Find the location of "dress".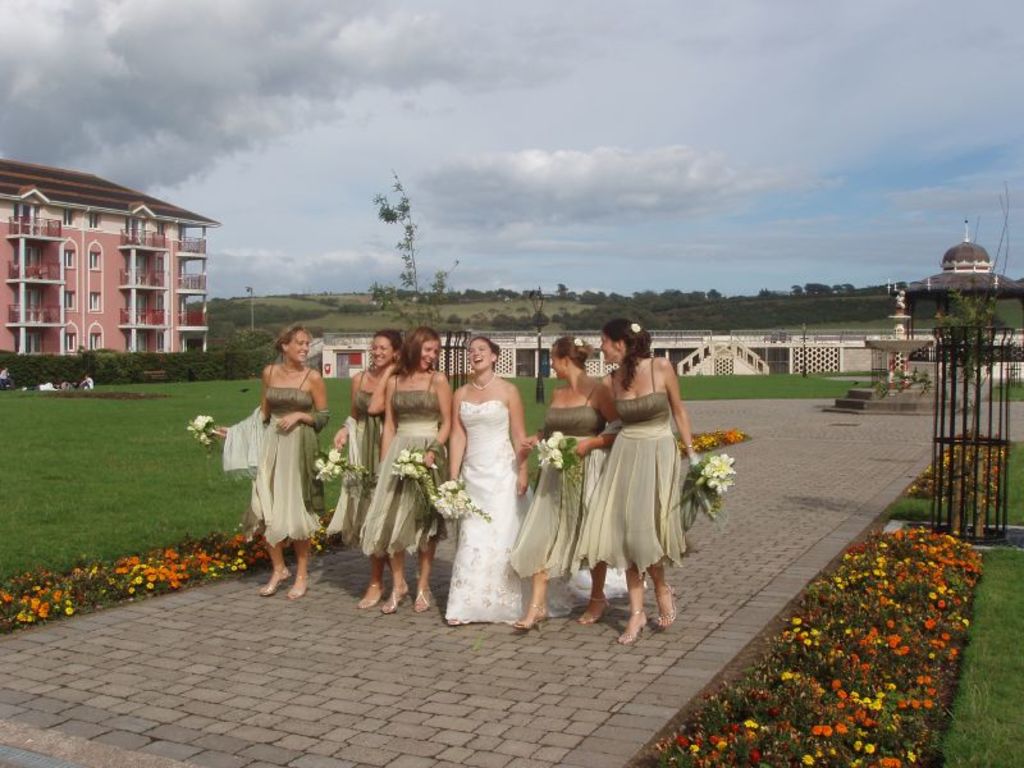
Location: rect(512, 383, 607, 575).
